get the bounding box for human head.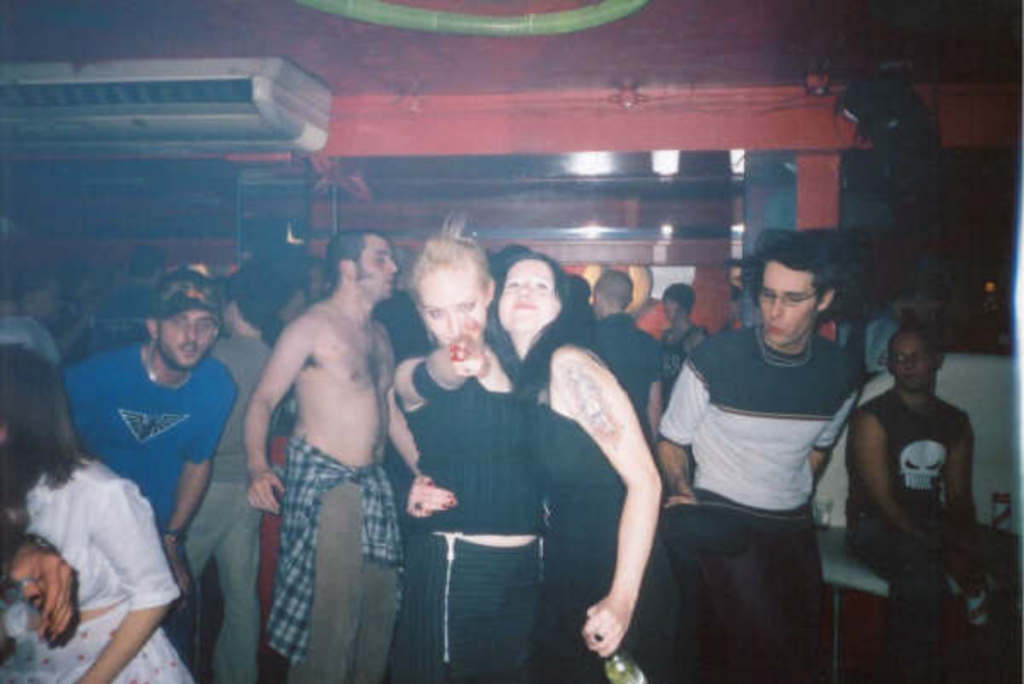
(left=408, top=235, right=497, bottom=351).
